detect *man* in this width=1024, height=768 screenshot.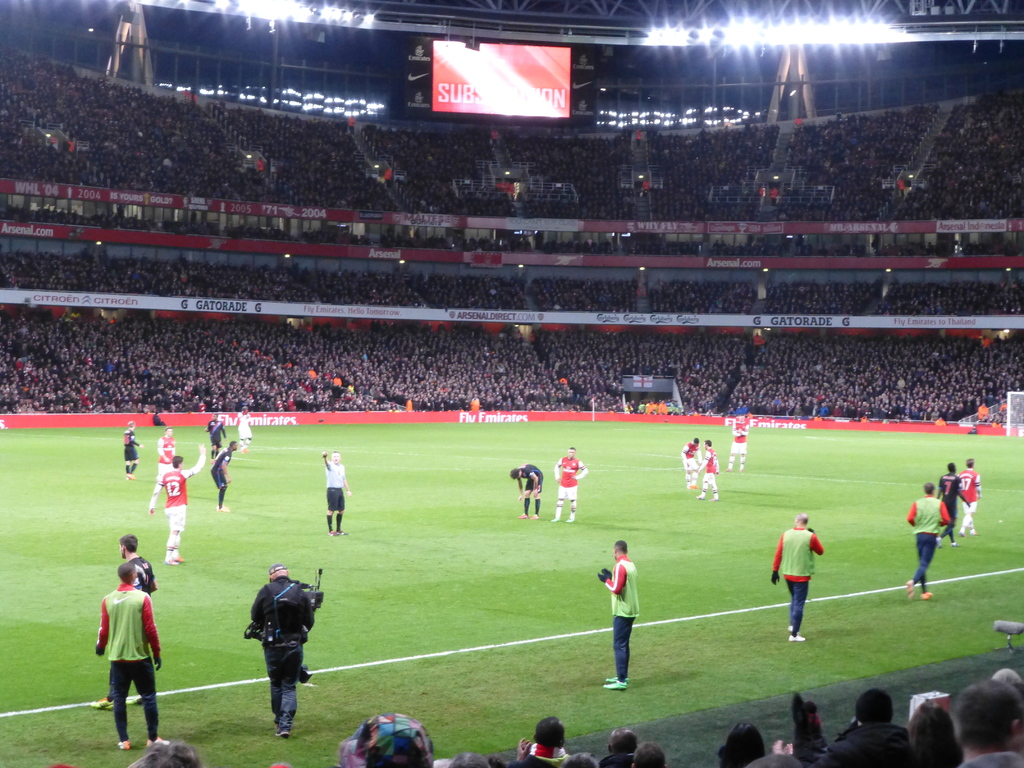
Detection: (x1=120, y1=420, x2=141, y2=480).
